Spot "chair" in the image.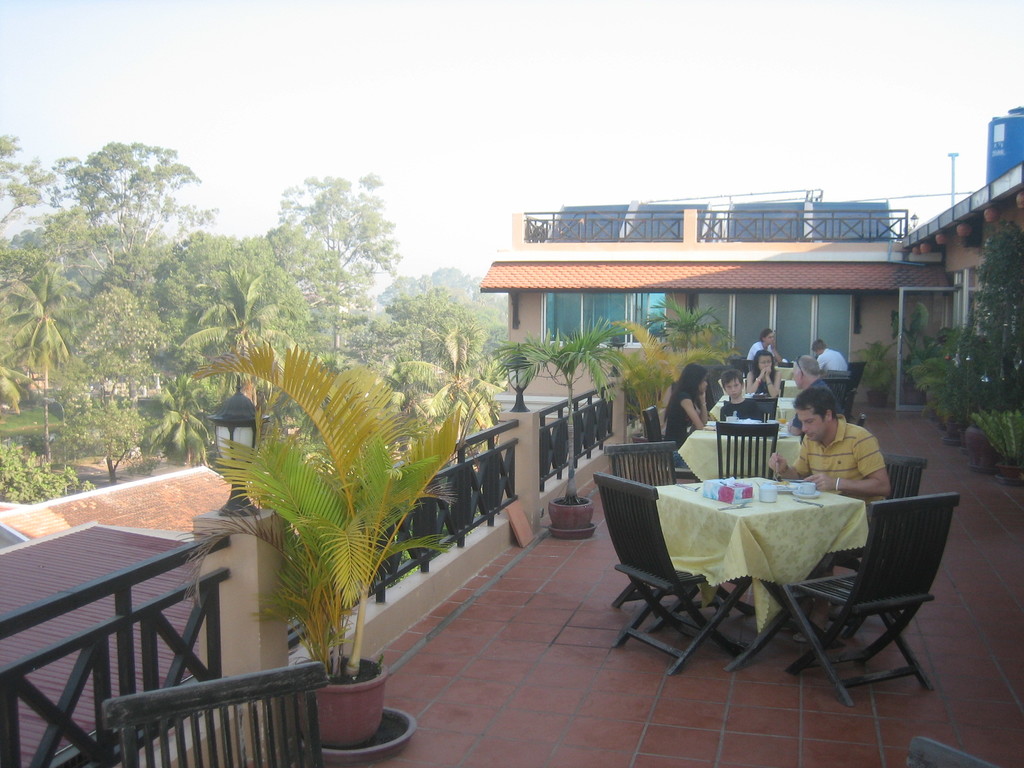
"chair" found at select_region(849, 410, 863, 427).
